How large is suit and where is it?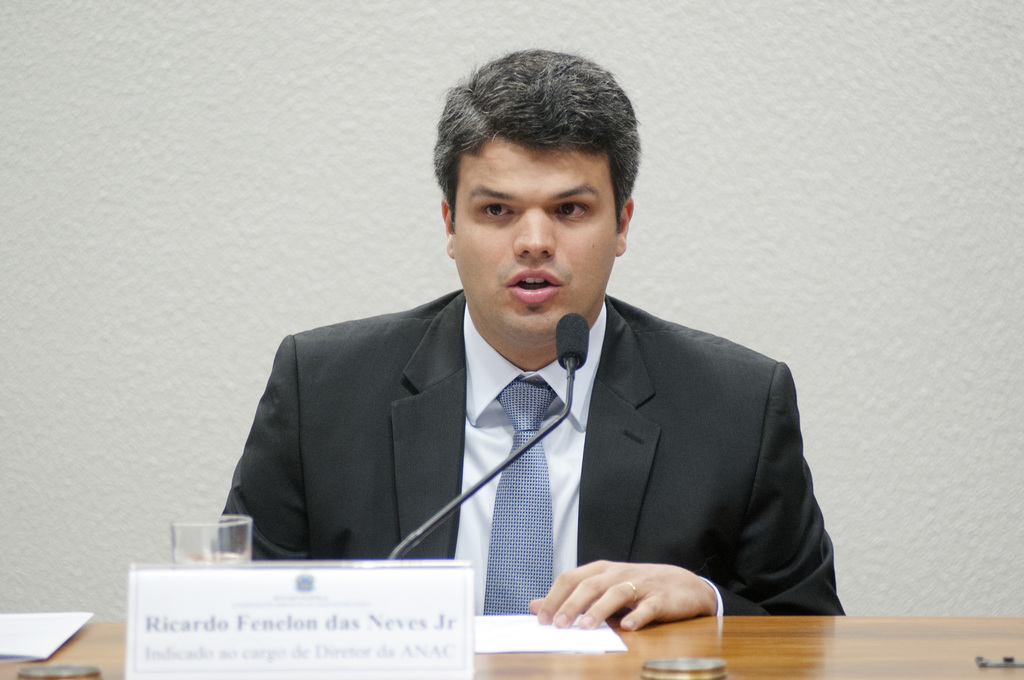
Bounding box: <region>218, 203, 824, 626</region>.
